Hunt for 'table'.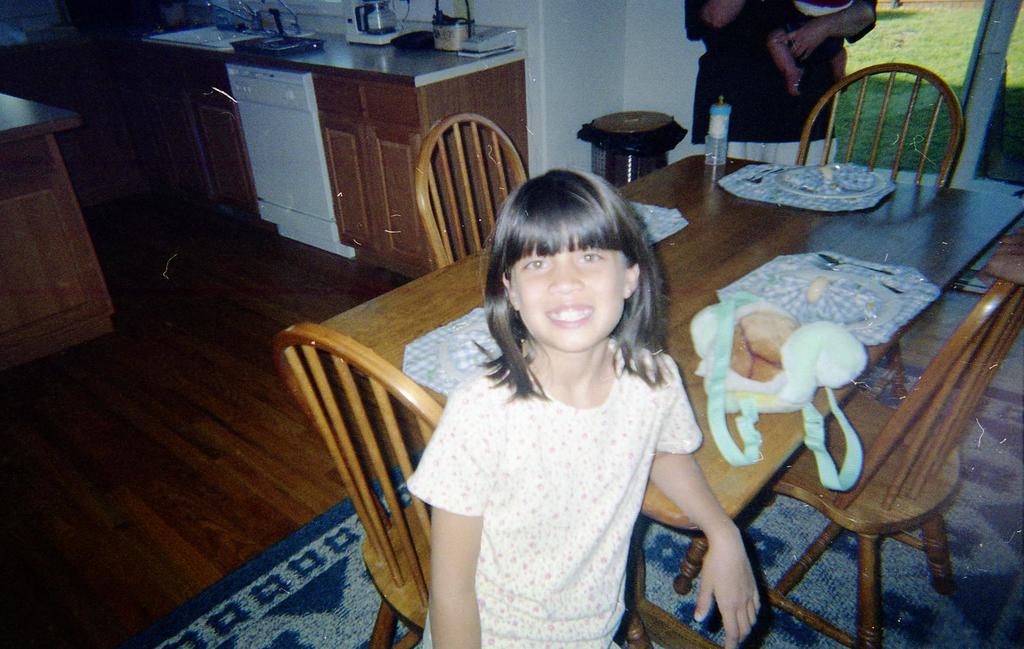
Hunted down at <bbox>168, 29, 562, 254</bbox>.
